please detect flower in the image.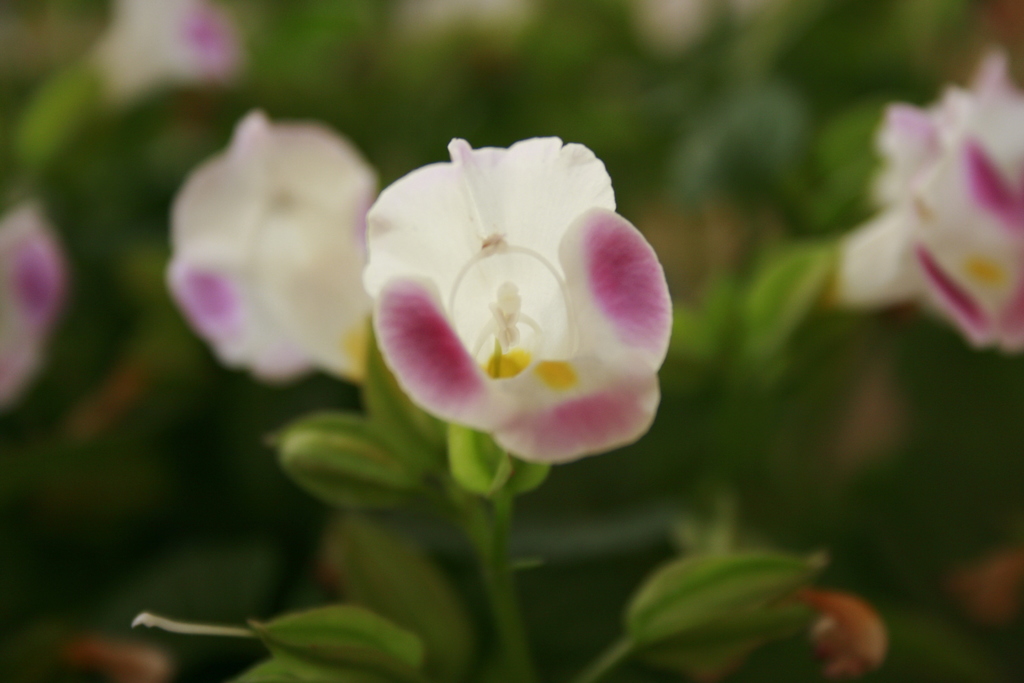
Rect(348, 126, 687, 486).
